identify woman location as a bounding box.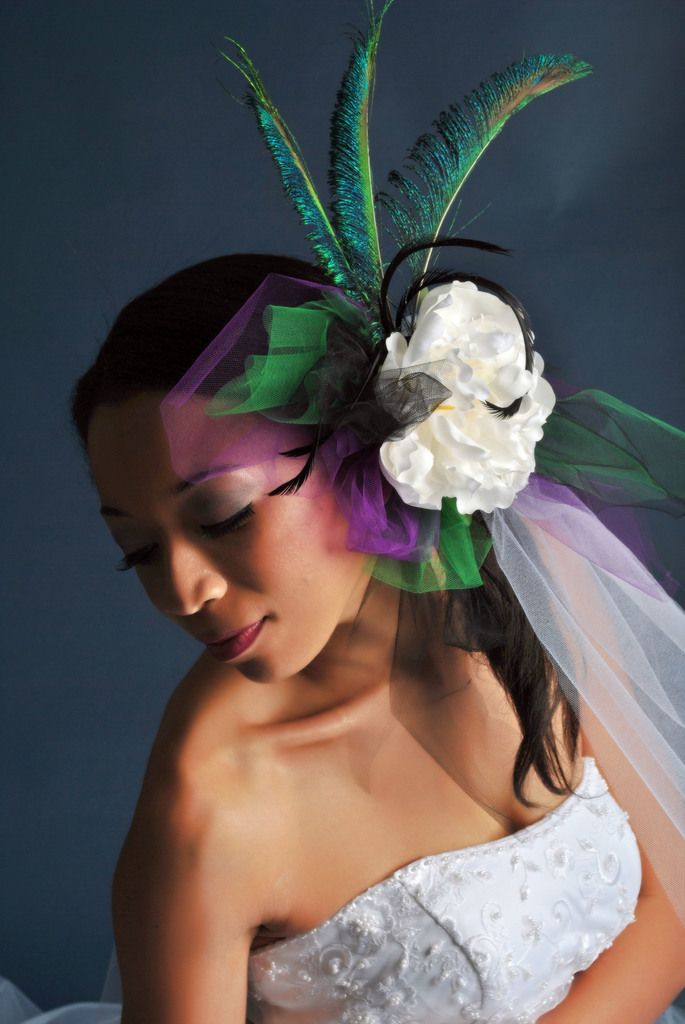
Rect(51, 38, 670, 1023).
